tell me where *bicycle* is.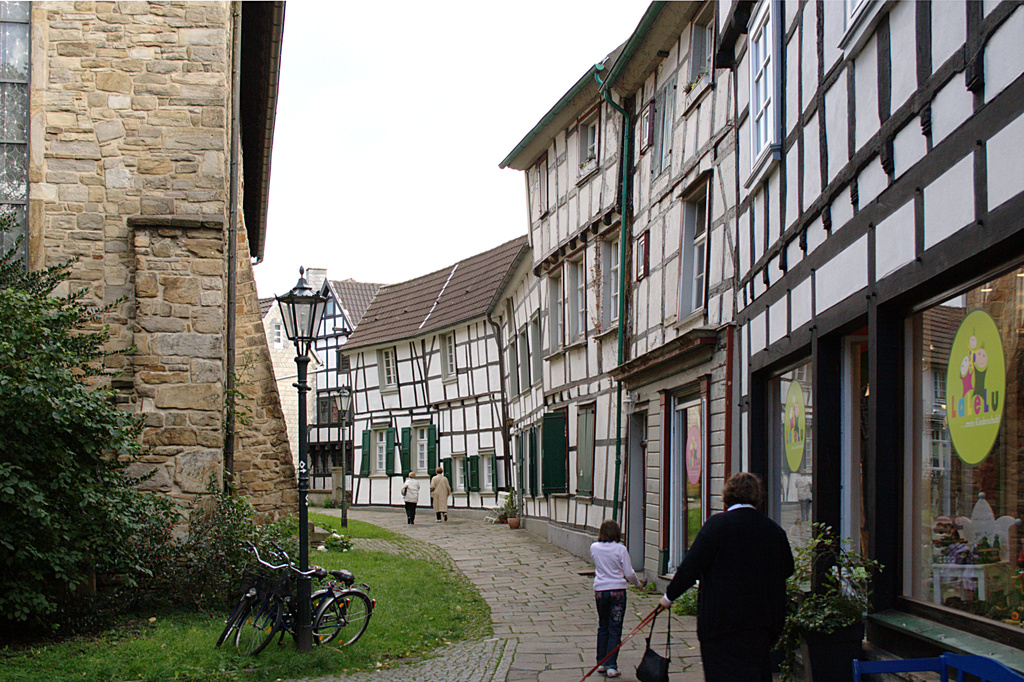
*bicycle* is at {"left": 214, "top": 538, "right": 349, "bottom": 651}.
